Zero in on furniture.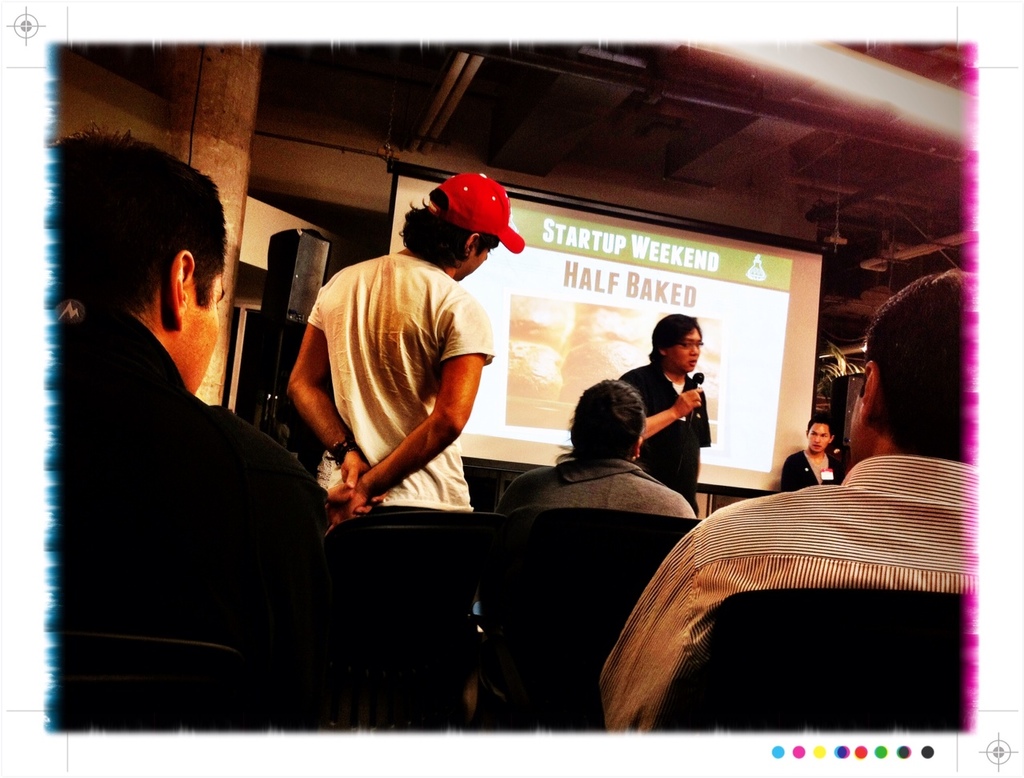
Zeroed in: pyautogui.locateOnScreen(54, 633, 245, 731).
